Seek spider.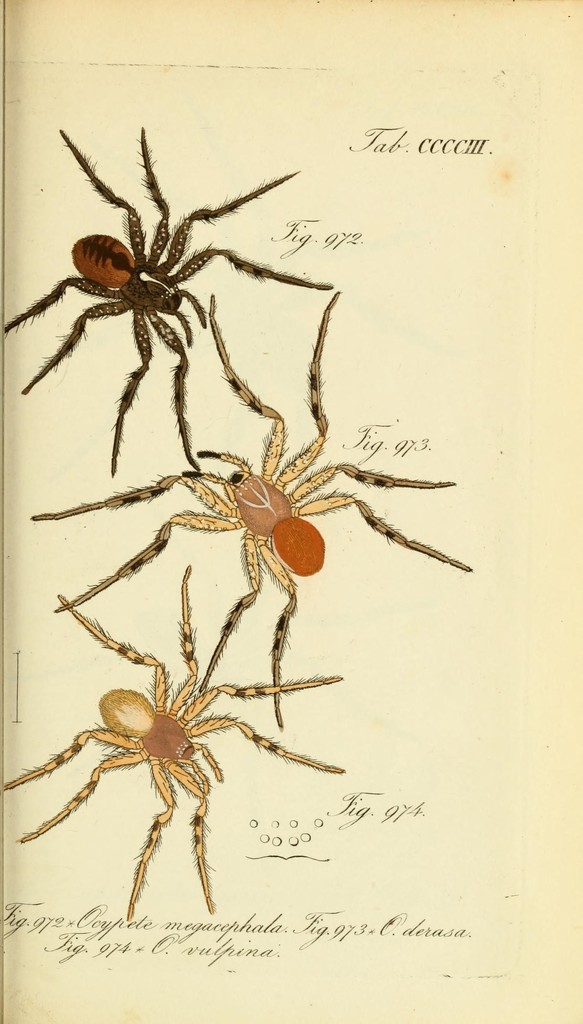
x1=1, y1=556, x2=337, y2=925.
